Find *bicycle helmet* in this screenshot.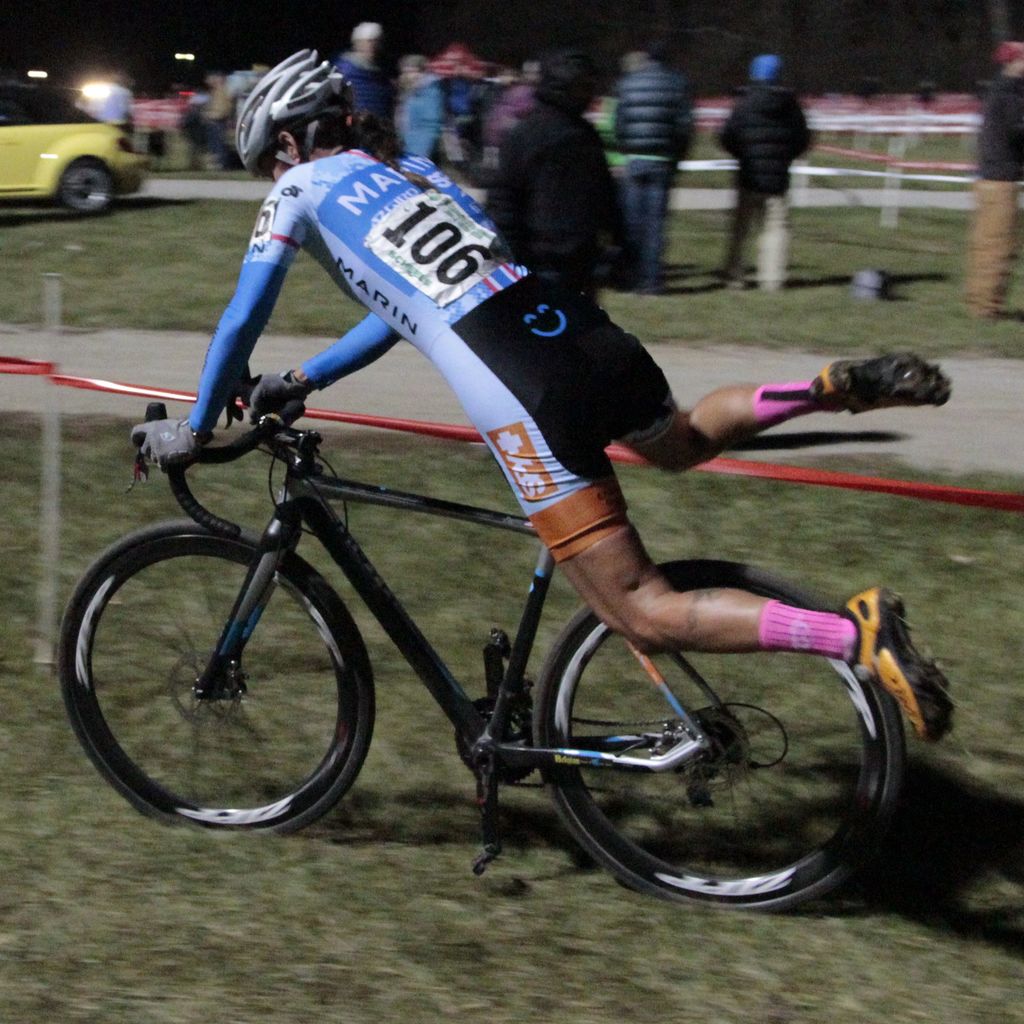
The bounding box for *bicycle helmet* is detection(231, 45, 348, 176).
